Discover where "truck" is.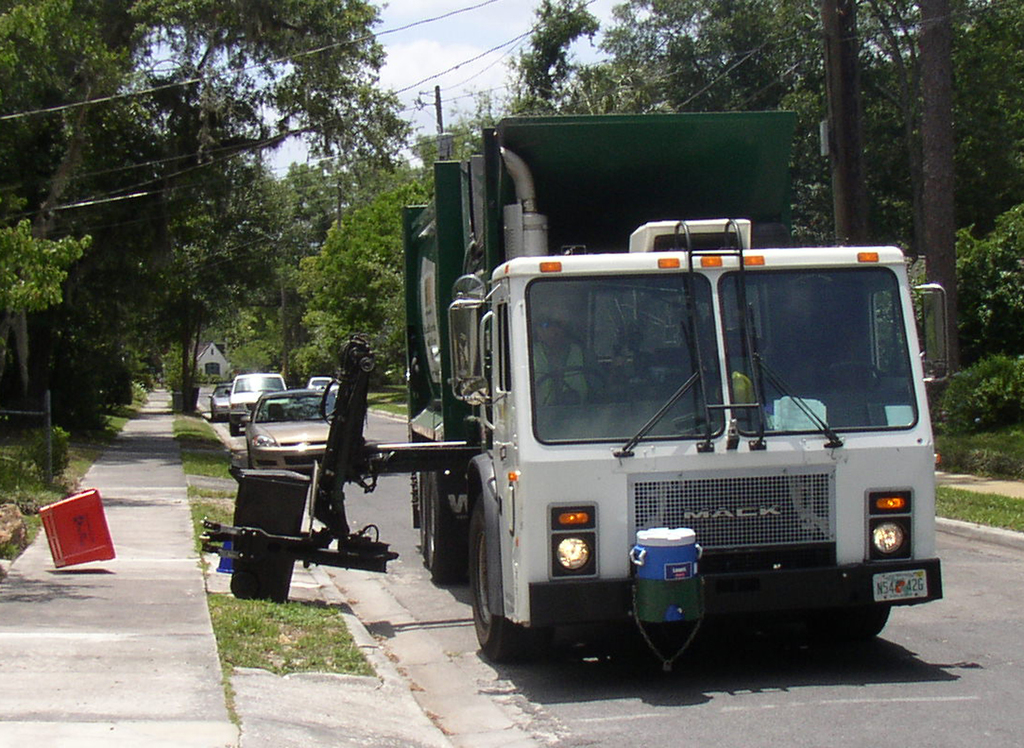
Discovered at box(280, 170, 950, 679).
